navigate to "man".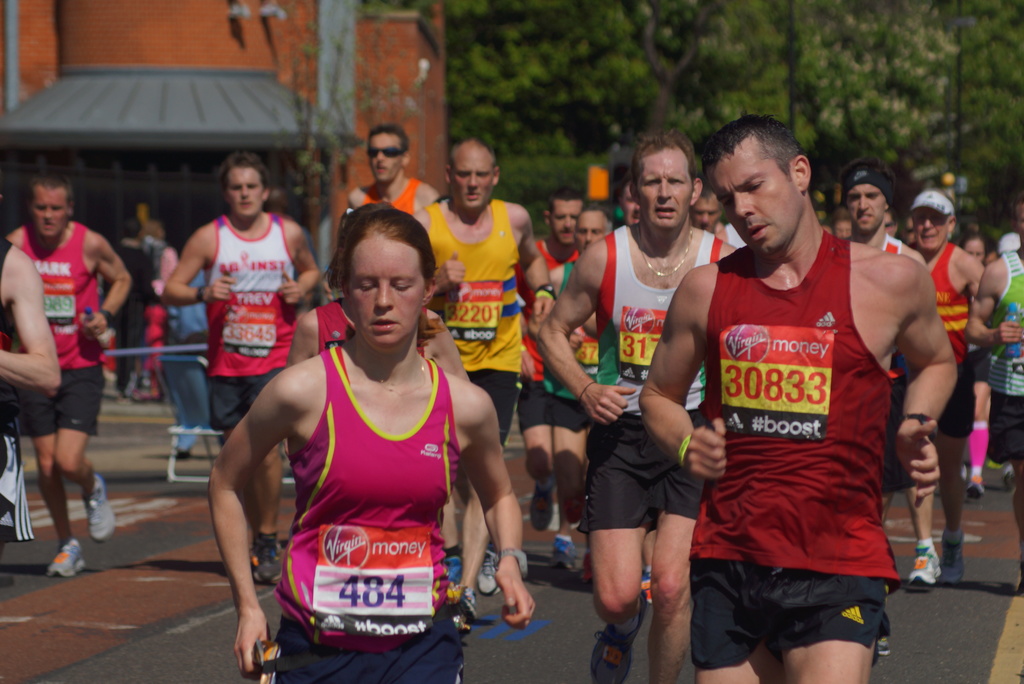
Navigation target: x1=0, y1=173, x2=126, y2=578.
